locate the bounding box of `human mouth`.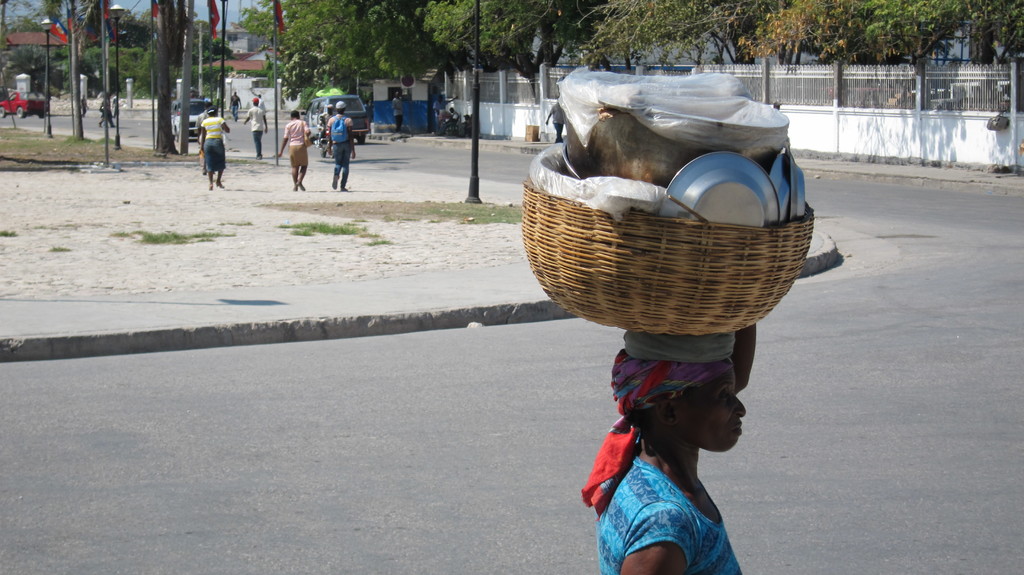
Bounding box: detection(724, 420, 747, 437).
